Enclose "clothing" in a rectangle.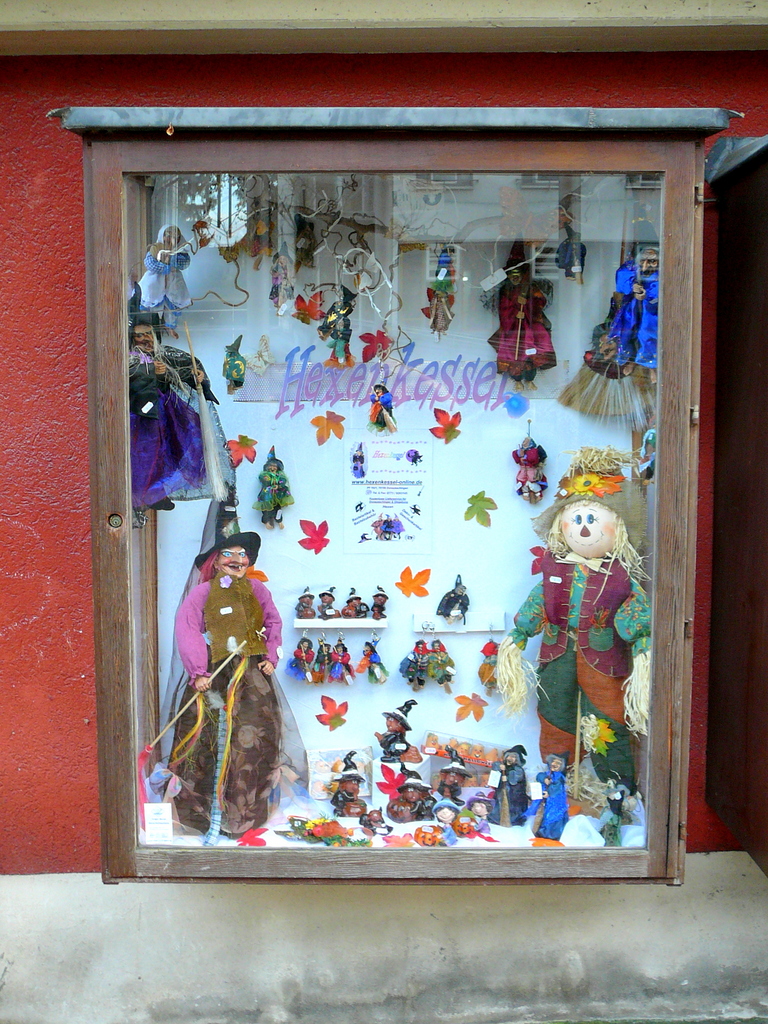
BBox(532, 780, 566, 834).
